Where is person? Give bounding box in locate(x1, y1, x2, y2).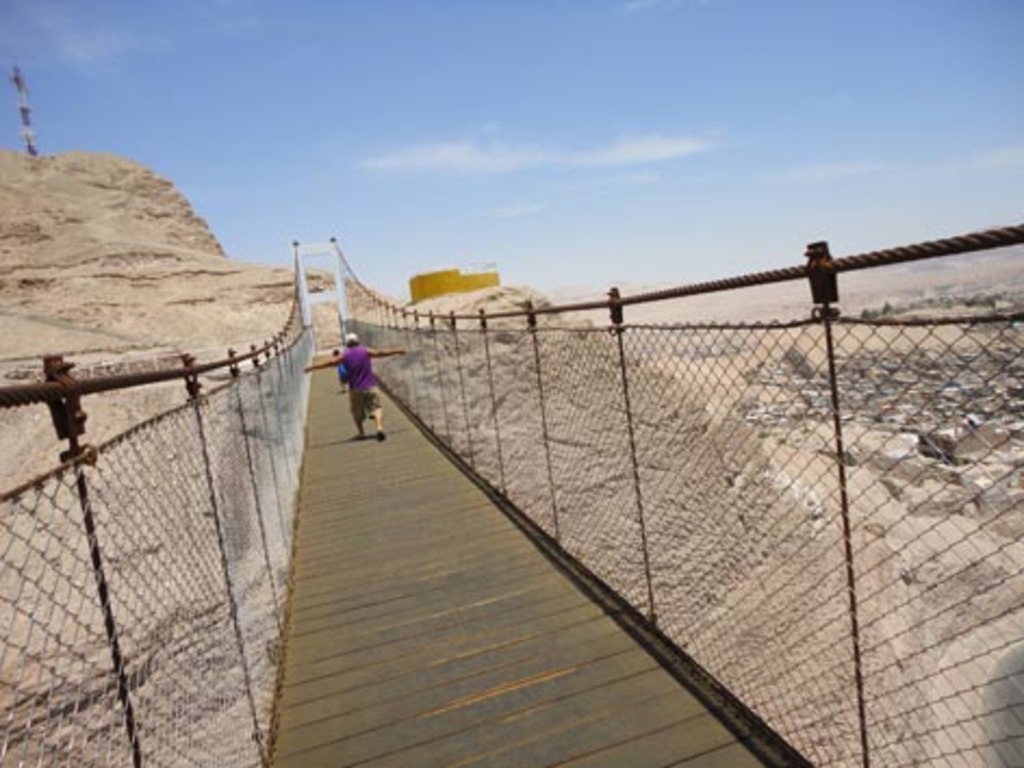
locate(306, 336, 404, 436).
